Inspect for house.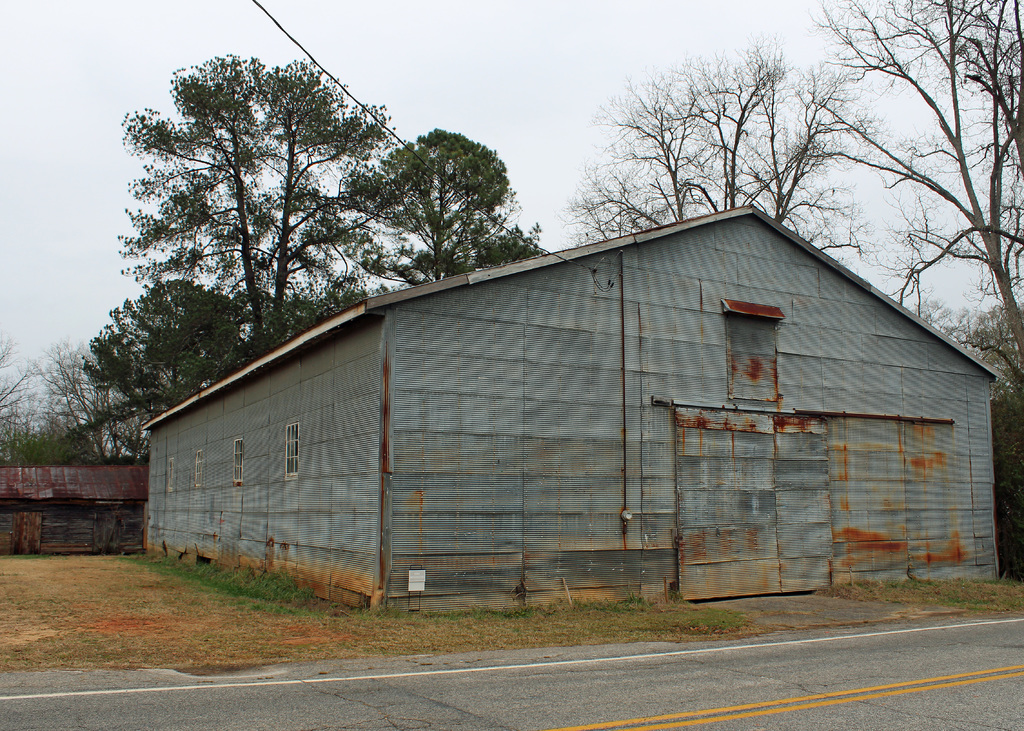
Inspection: [x1=166, y1=203, x2=995, y2=632].
